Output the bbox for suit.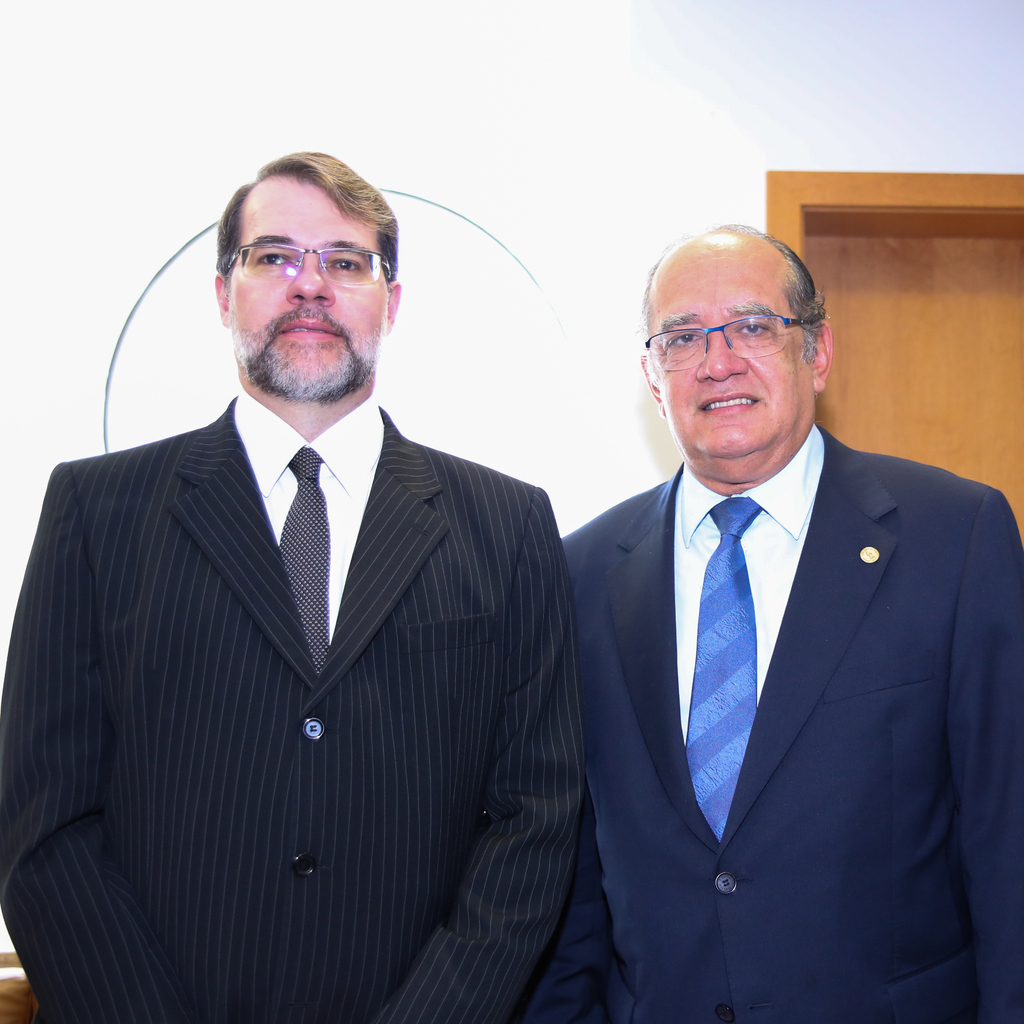
{"left": 0, "top": 389, "right": 581, "bottom": 1023}.
